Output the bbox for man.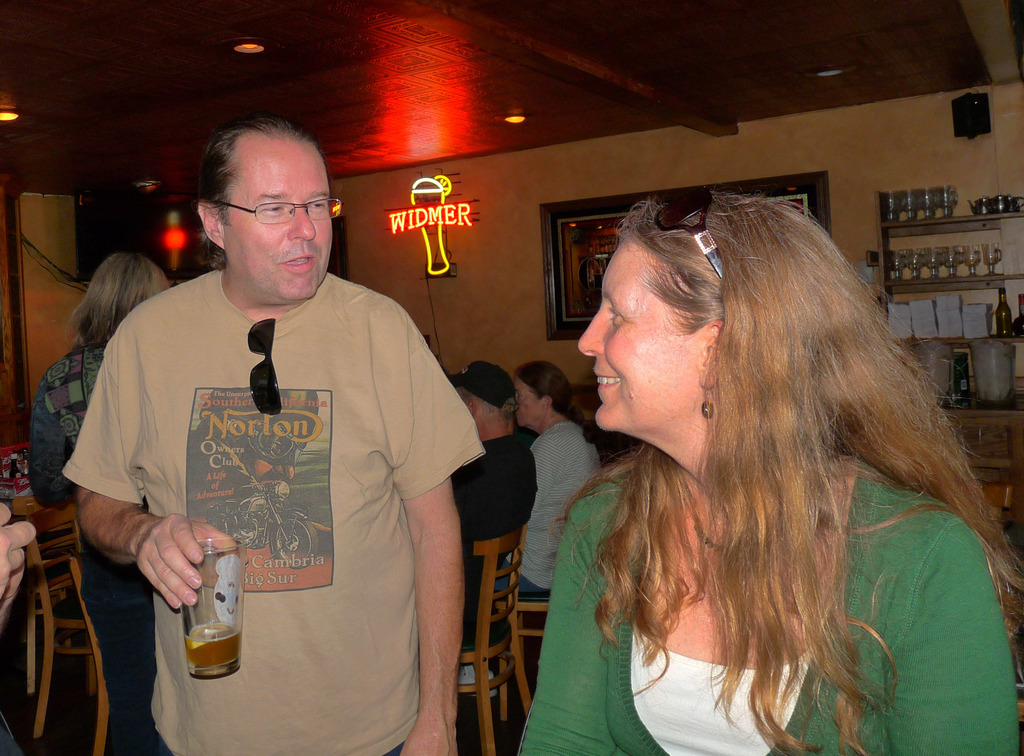
bbox=(445, 356, 535, 673).
